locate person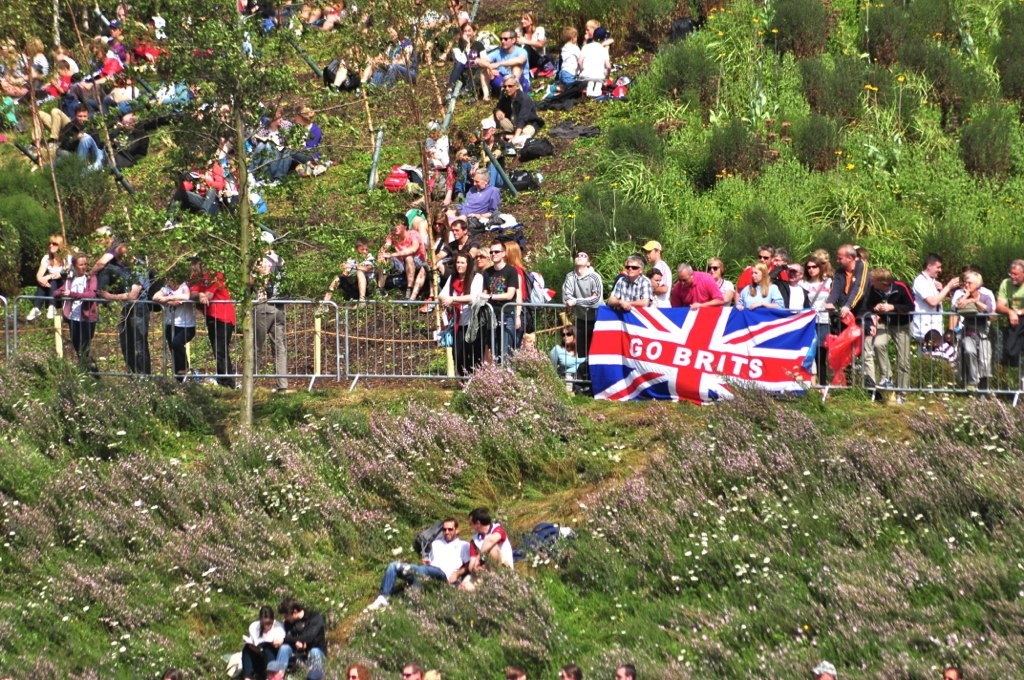
635:238:674:311
